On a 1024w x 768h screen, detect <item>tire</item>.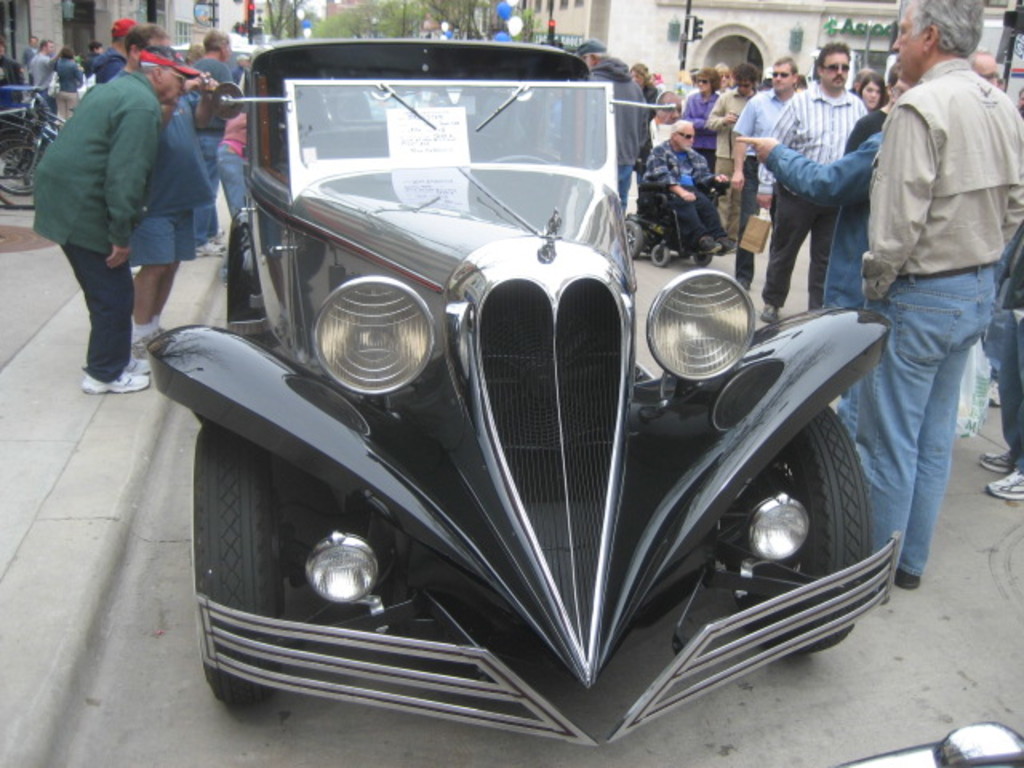
rect(776, 402, 875, 653).
